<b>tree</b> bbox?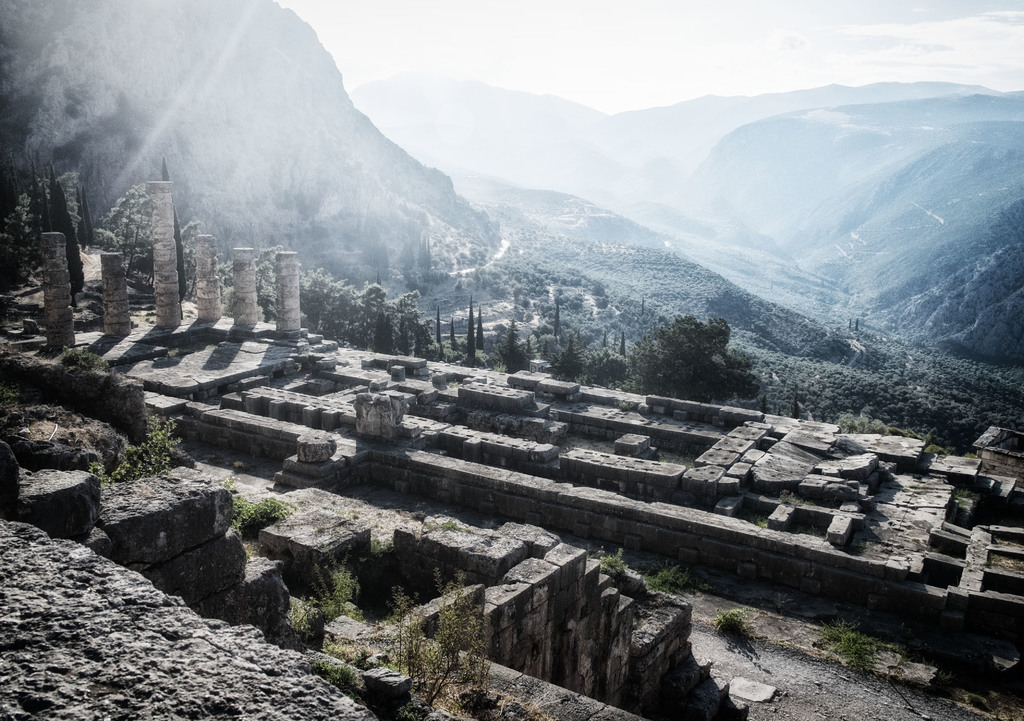
[394,291,435,356]
